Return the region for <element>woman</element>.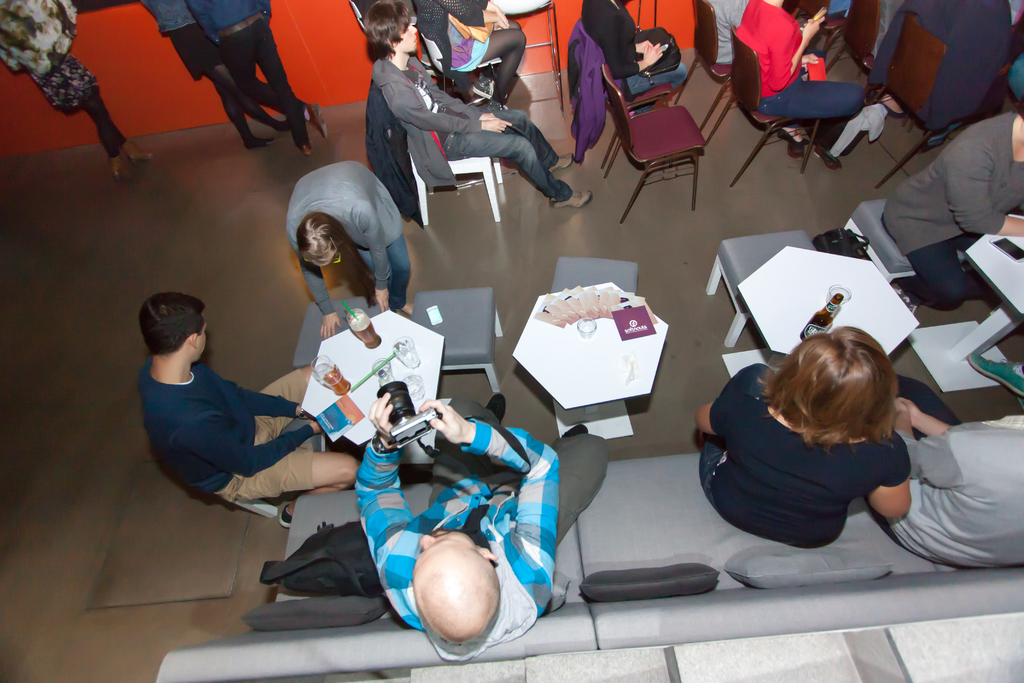
<region>700, 325, 923, 550</region>.
